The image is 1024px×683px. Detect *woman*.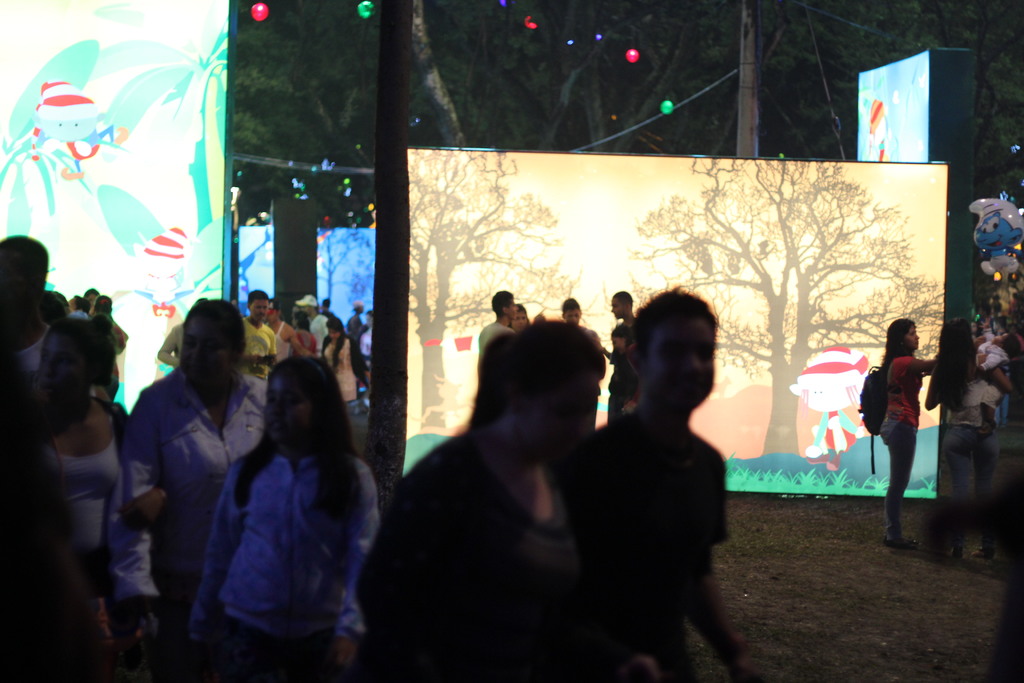
Detection: <bbox>879, 318, 936, 545</bbox>.
